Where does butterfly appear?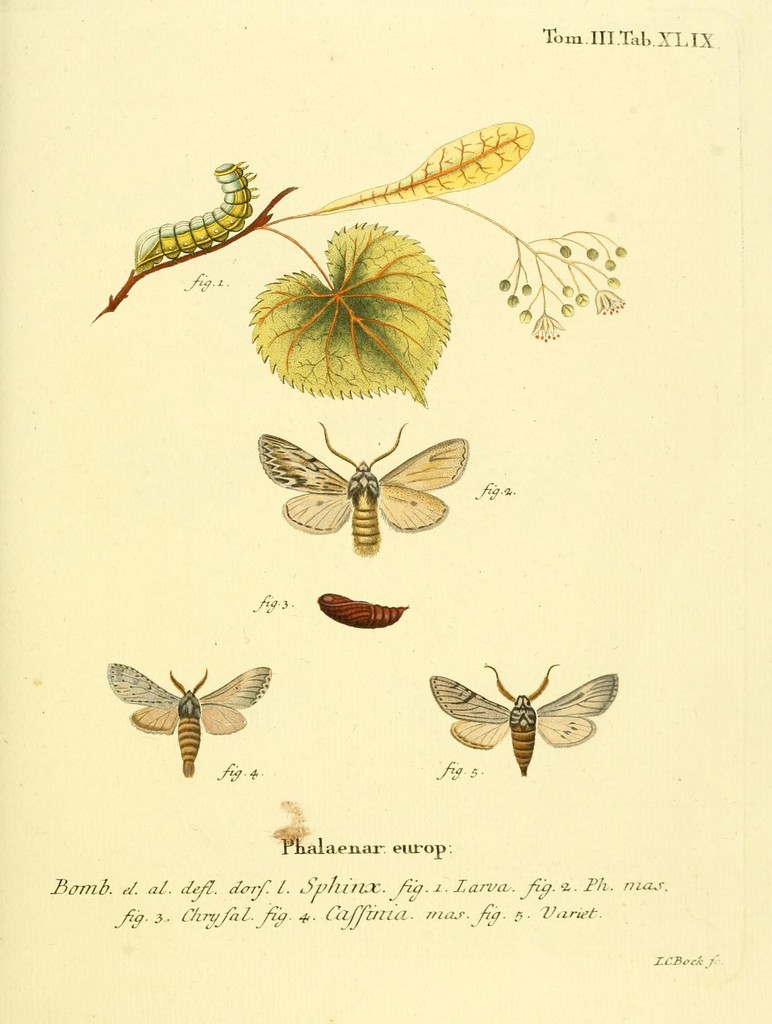
Appears at <region>258, 417, 472, 560</region>.
